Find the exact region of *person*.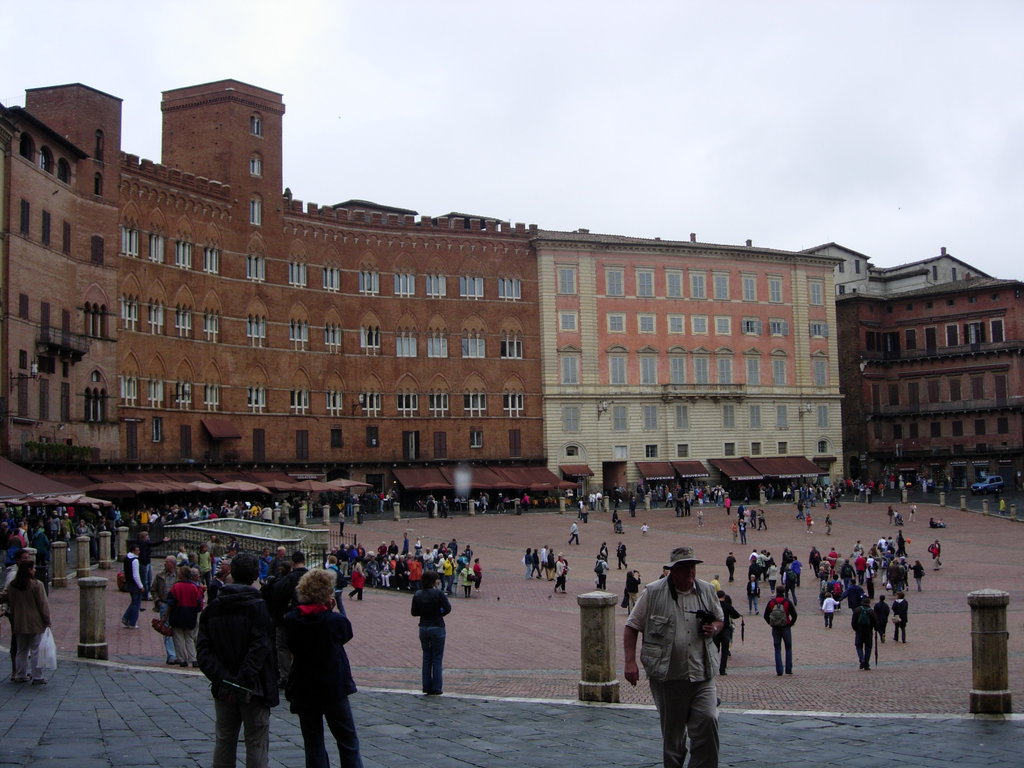
Exact region: (545,547,557,579).
